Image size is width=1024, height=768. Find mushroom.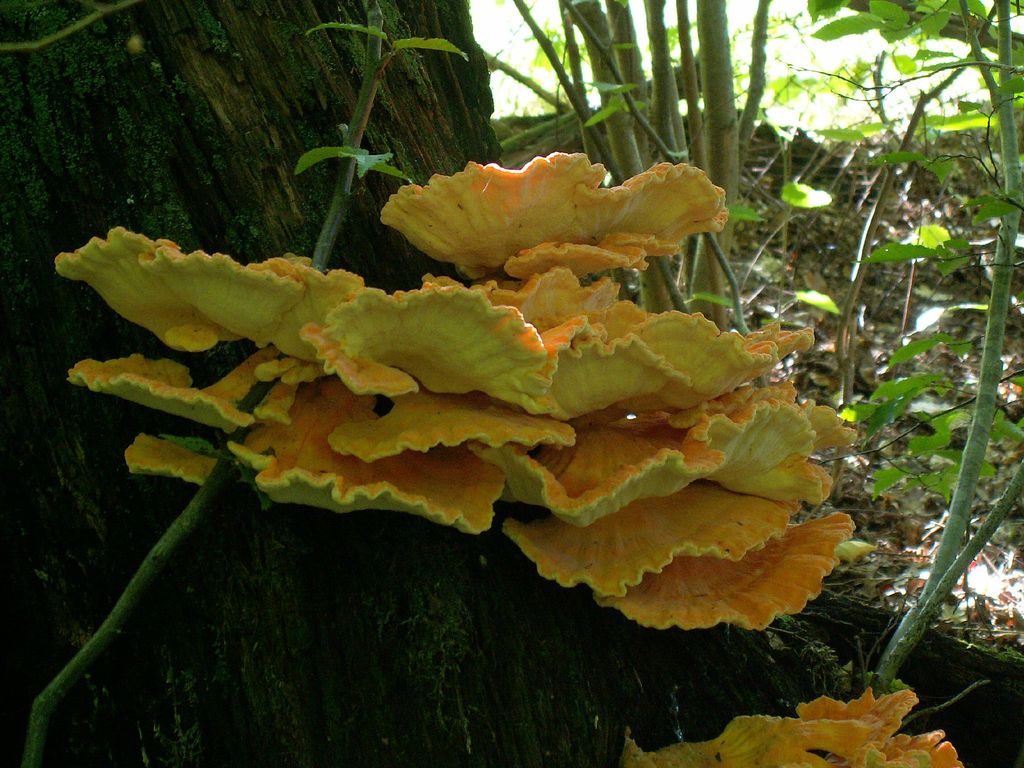
{"x1": 621, "y1": 689, "x2": 964, "y2": 767}.
